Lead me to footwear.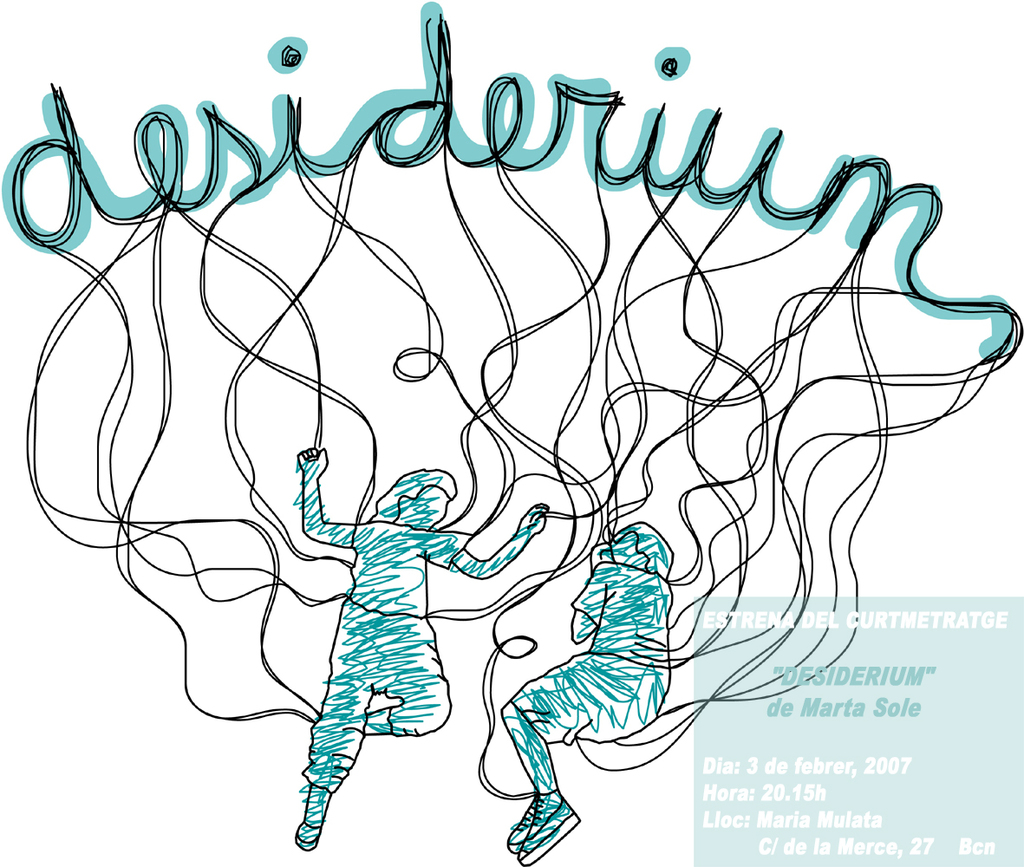
Lead to (x1=519, y1=790, x2=576, y2=864).
